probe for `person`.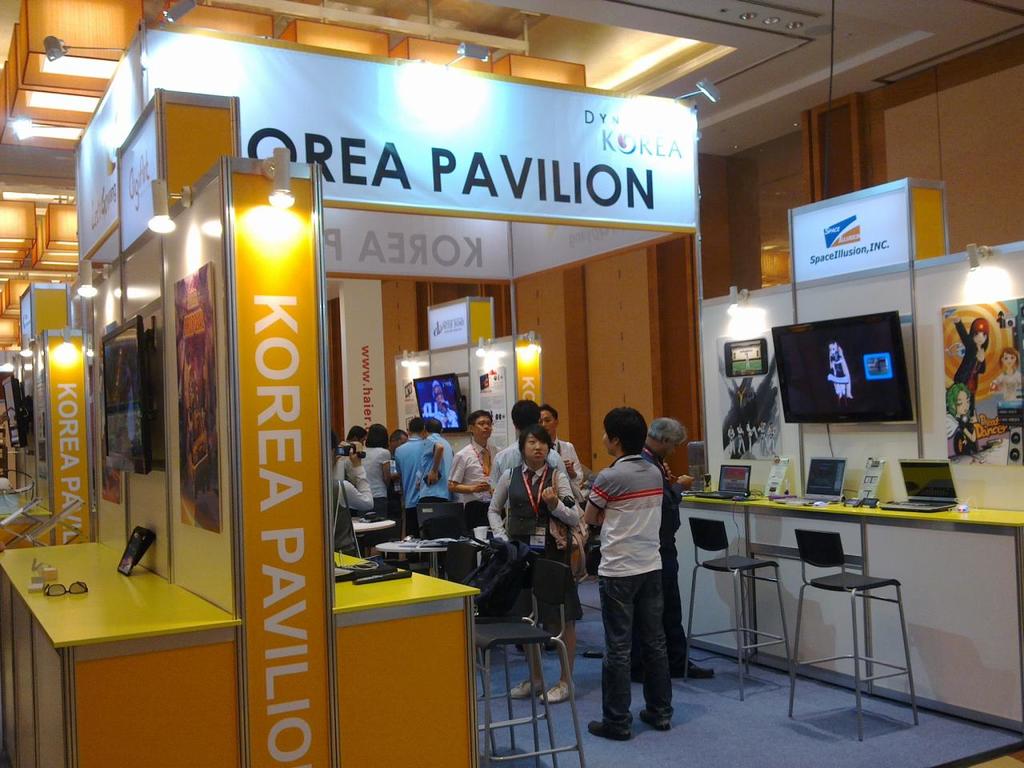
Probe result: 590/400/696/746.
